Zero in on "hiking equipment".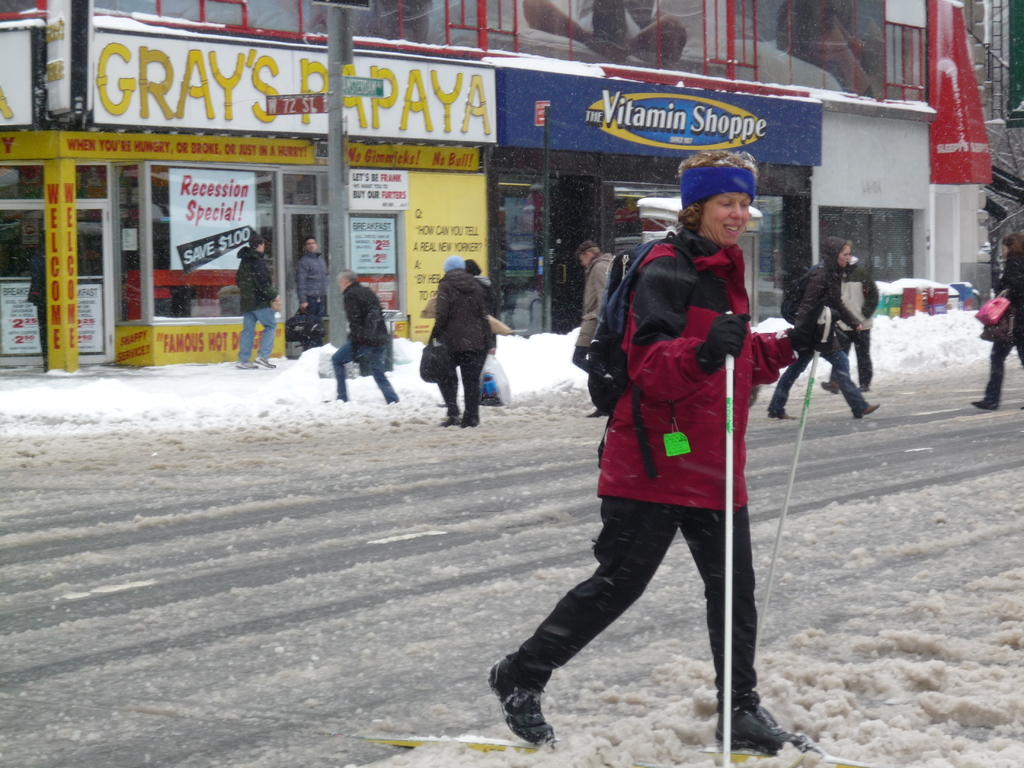
Zeroed in: 582,230,724,481.
